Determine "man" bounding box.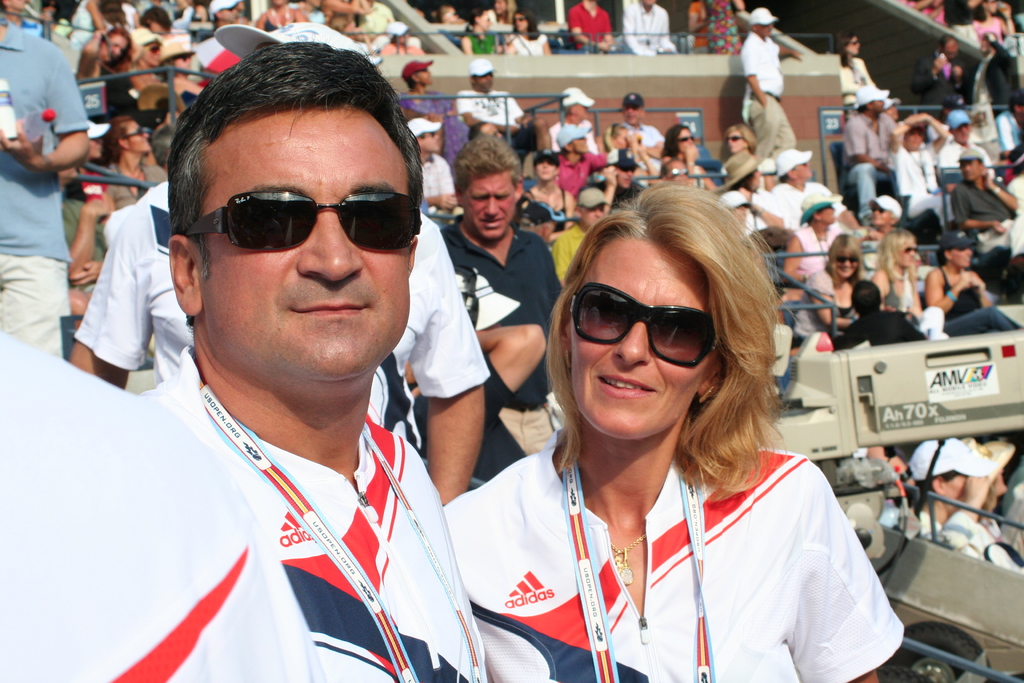
Determined: 609:0:678:56.
